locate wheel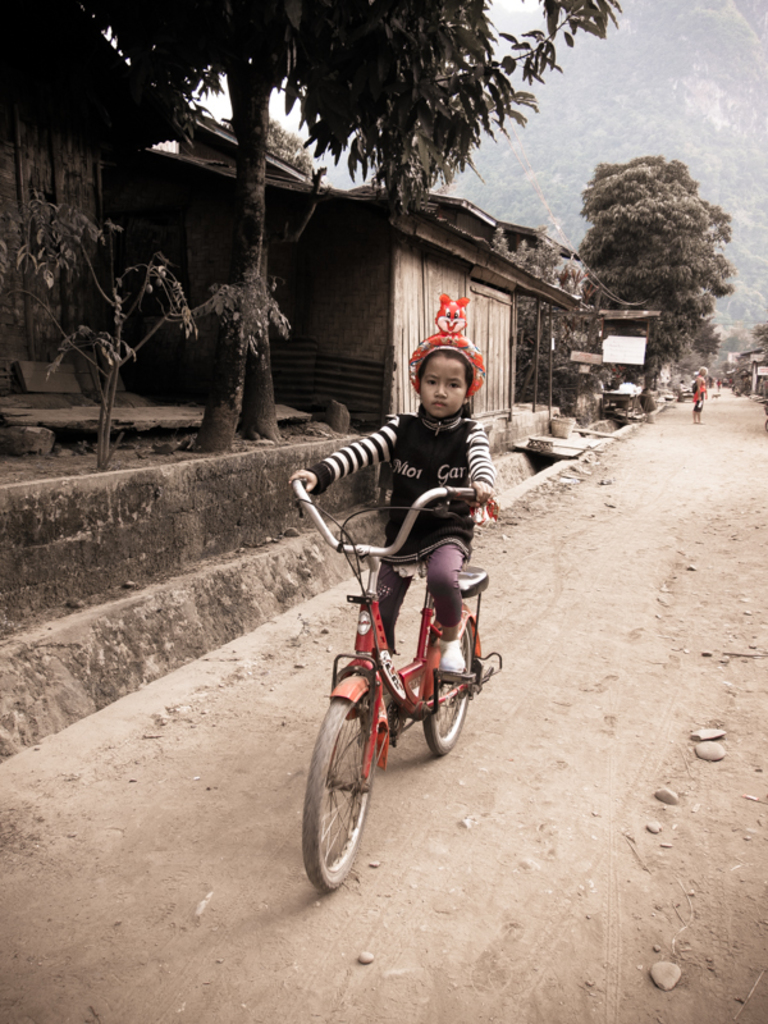
bbox(308, 691, 401, 883)
